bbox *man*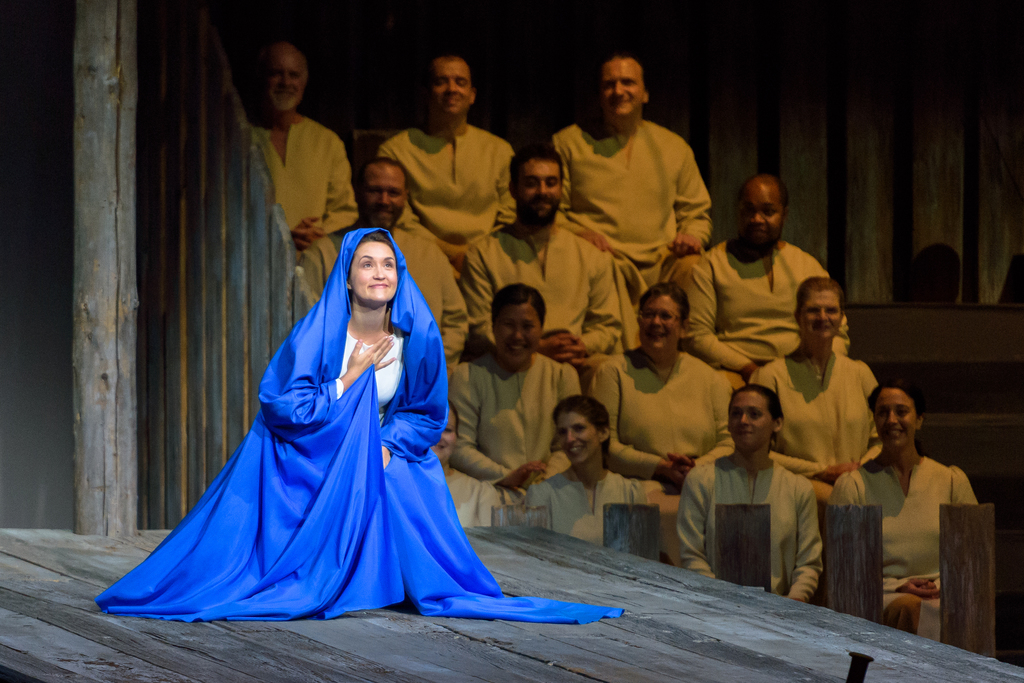
(292, 157, 470, 379)
